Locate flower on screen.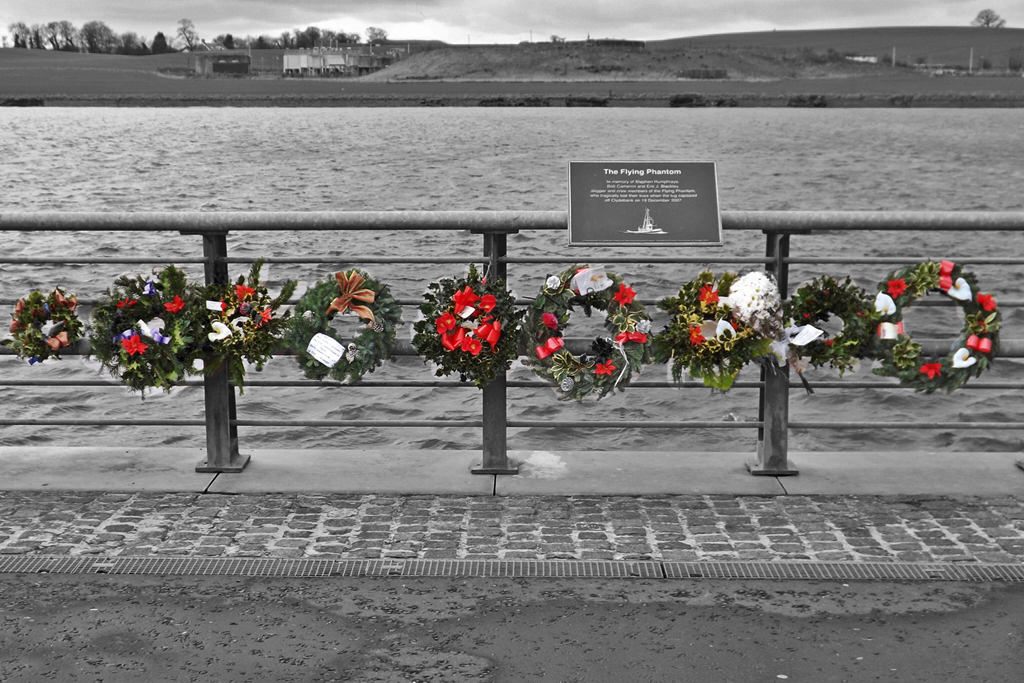
On screen at x1=884, y1=276, x2=907, y2=299.
